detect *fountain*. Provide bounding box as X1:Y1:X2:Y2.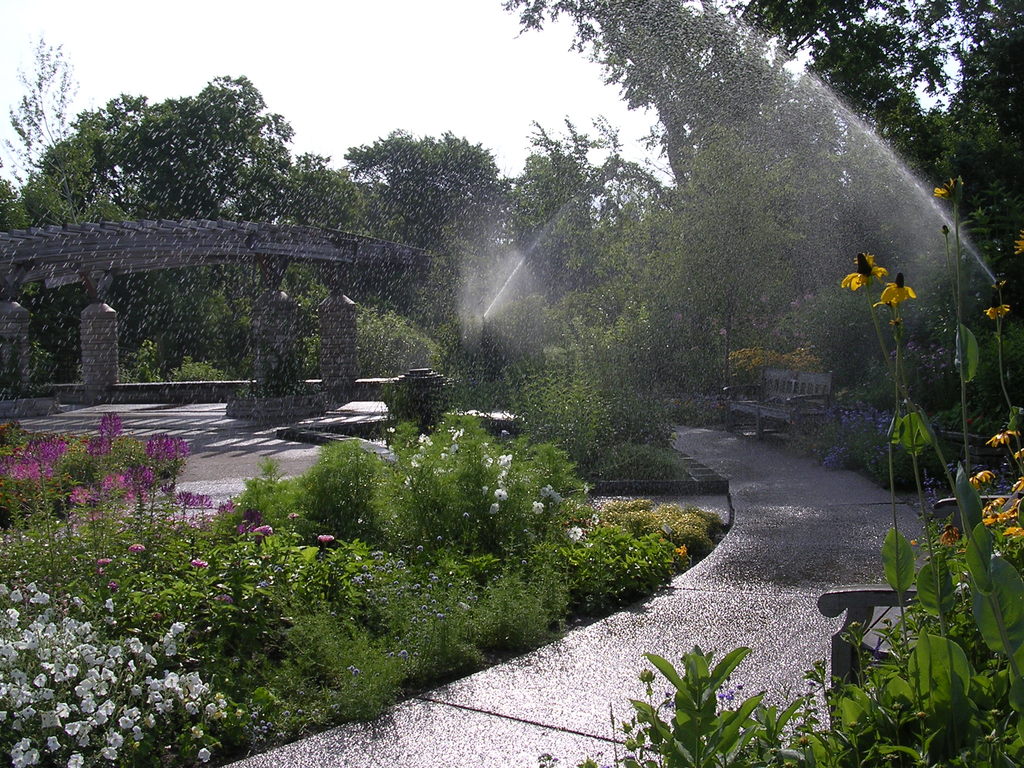
0:1:1023:767.
